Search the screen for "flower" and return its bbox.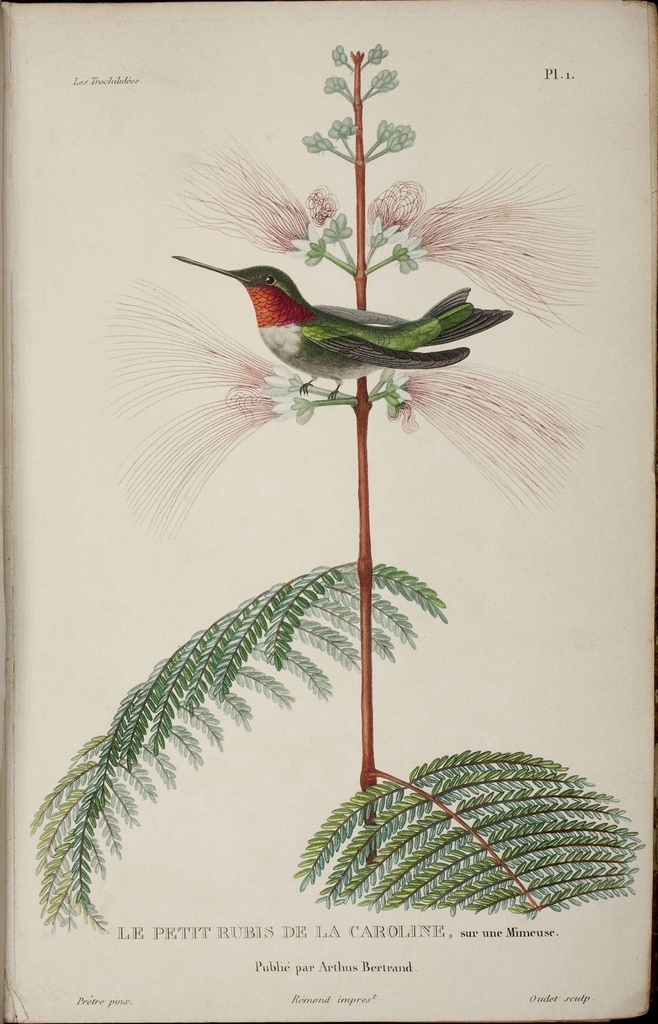
Found: 117/281/310/421.
